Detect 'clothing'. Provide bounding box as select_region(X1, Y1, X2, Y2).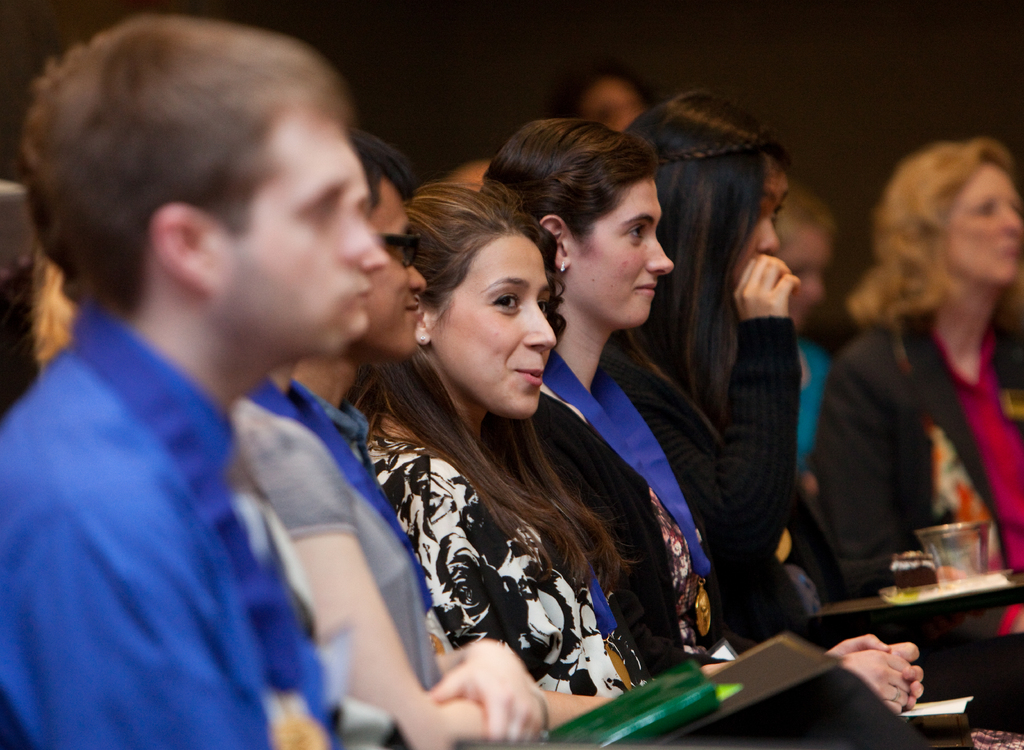
select_region(1, 230, 371, 749).
